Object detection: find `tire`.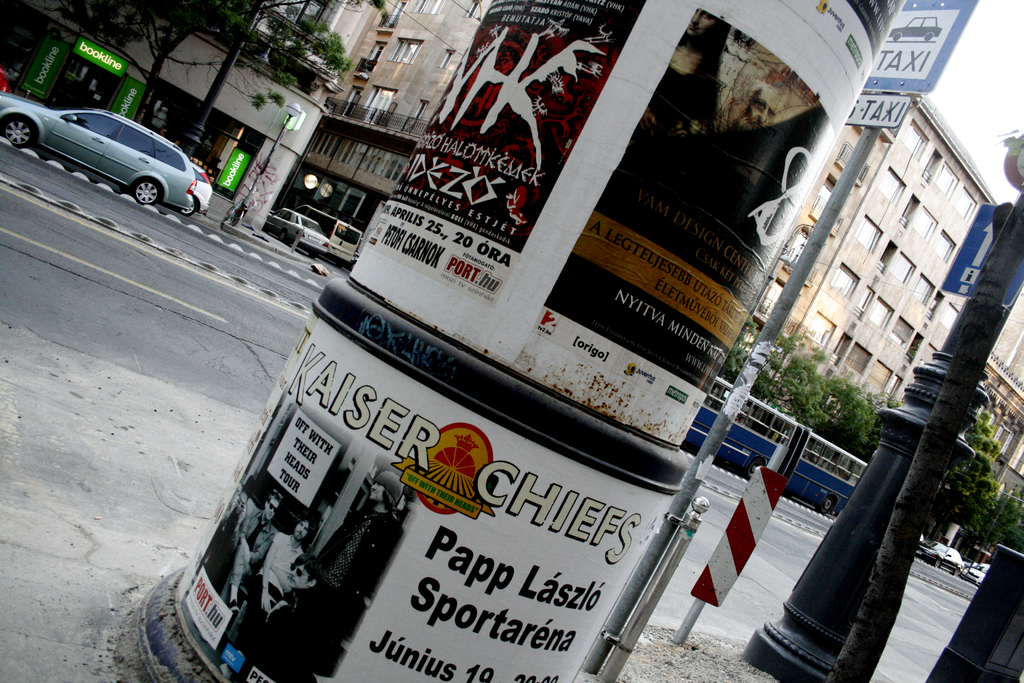
(0, 117, 35, 148).
